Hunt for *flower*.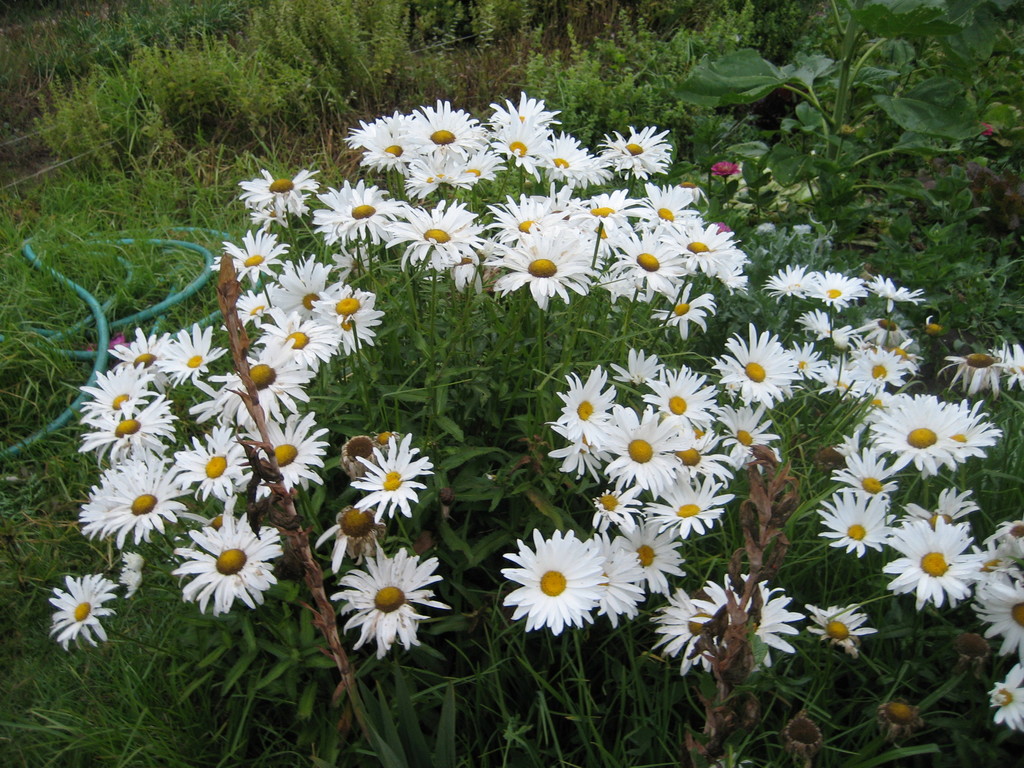
Hunted down at {"left": 493, "top": 521, "right": 607, "bottom": 637}.
